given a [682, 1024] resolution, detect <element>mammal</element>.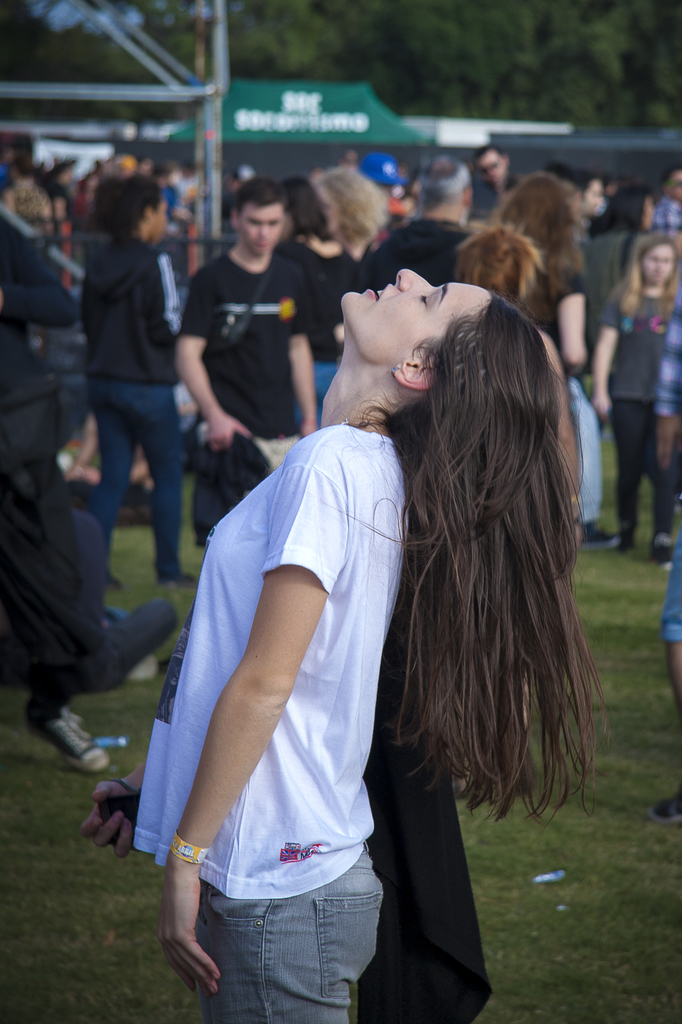
x1=491 y1=173 x2=586 y2=390.
